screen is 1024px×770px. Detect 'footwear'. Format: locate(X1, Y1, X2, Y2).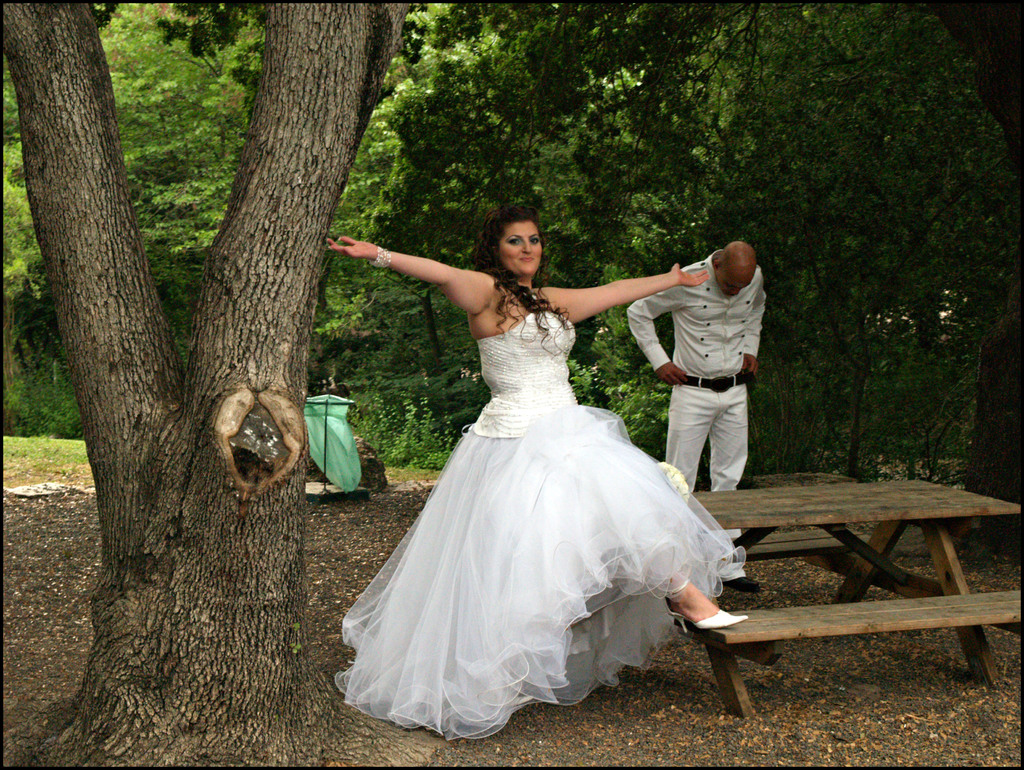
locate(726, 577, 763, 591).
